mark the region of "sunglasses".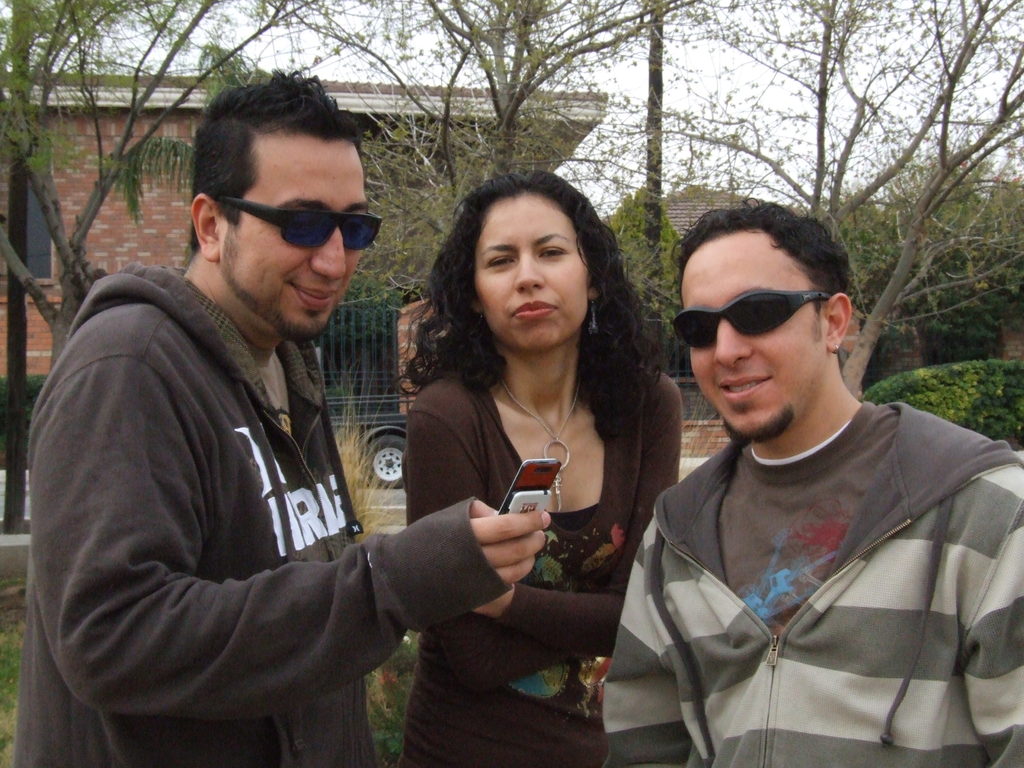
Region: Rect(221, 195, 384, 252).
